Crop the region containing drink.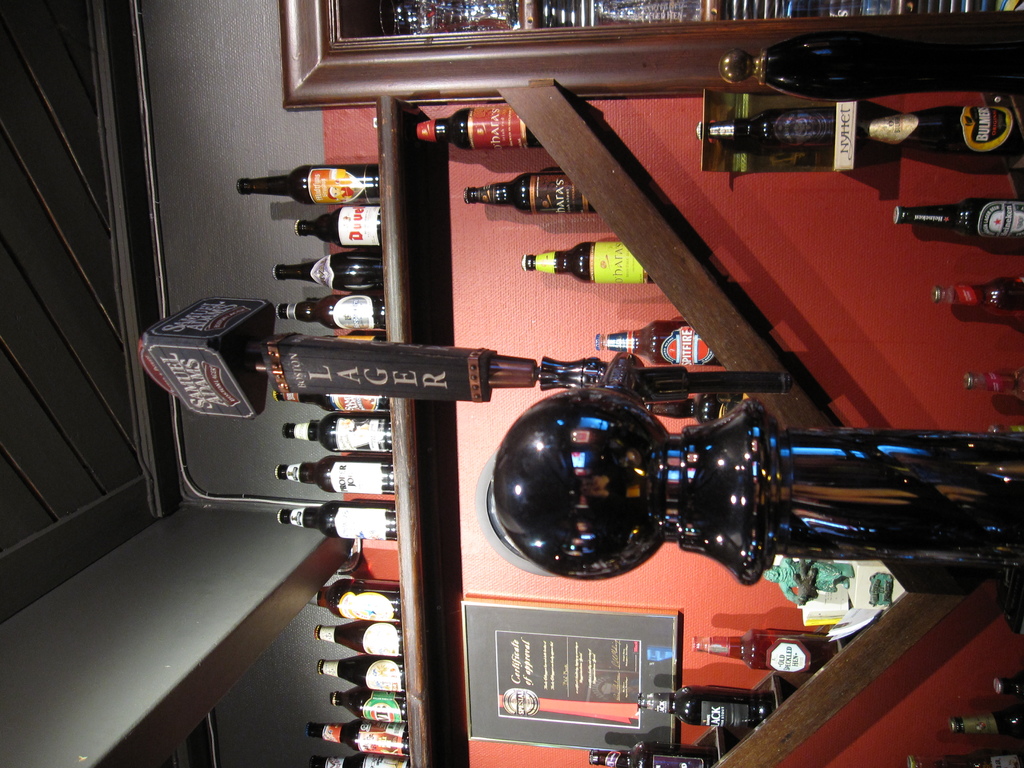
Crop region: box=[411, 109, 542, 147].
